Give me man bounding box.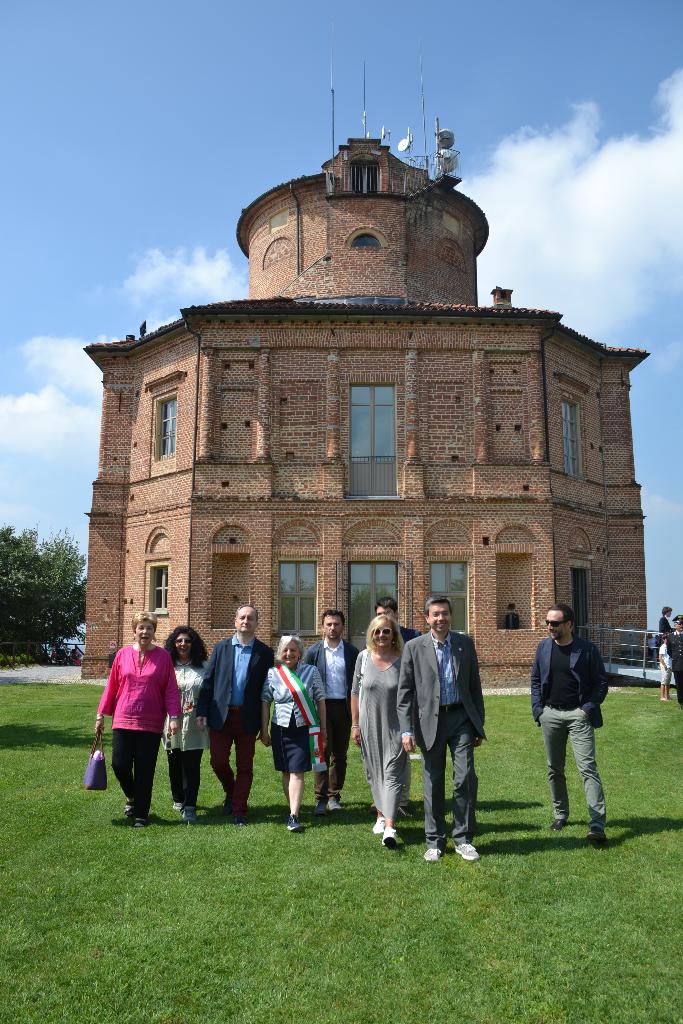
{"x1": 667, "y1": 612, "x2": 682, "y2": 706}.
